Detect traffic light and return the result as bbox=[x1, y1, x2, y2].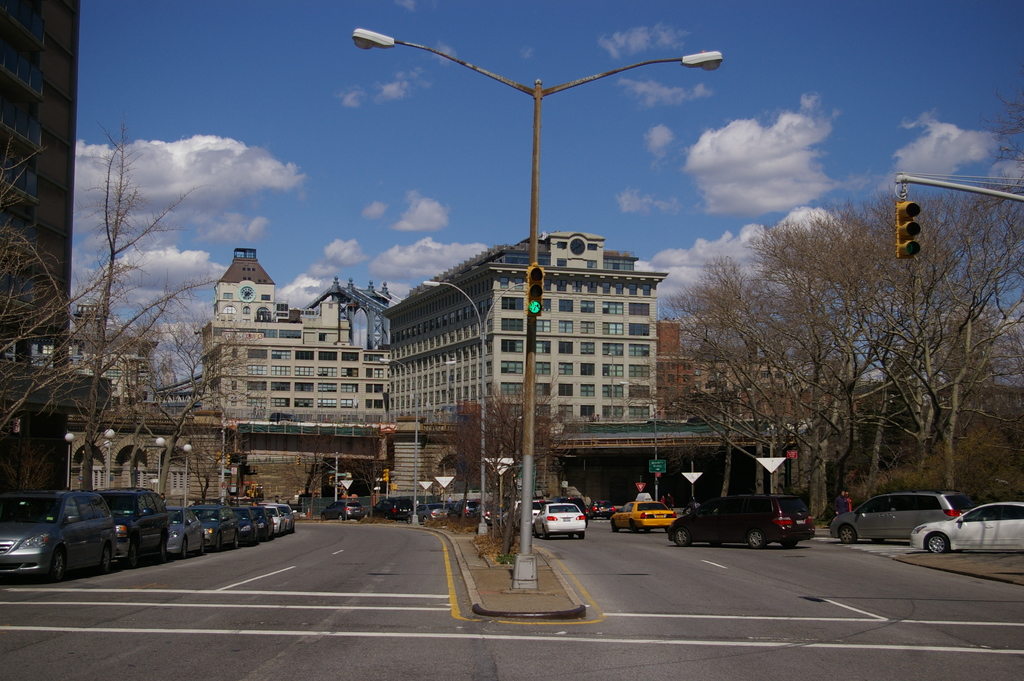
bbox=[296, 457, 300, 465].
